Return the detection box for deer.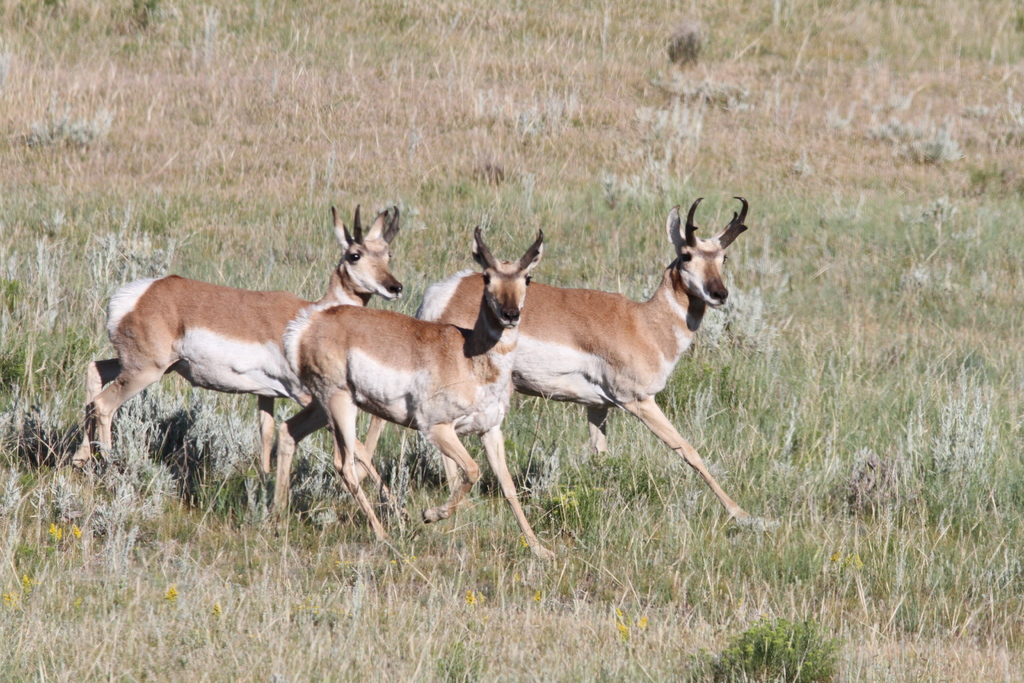
<region>71, 204, 403, 529</region>.
